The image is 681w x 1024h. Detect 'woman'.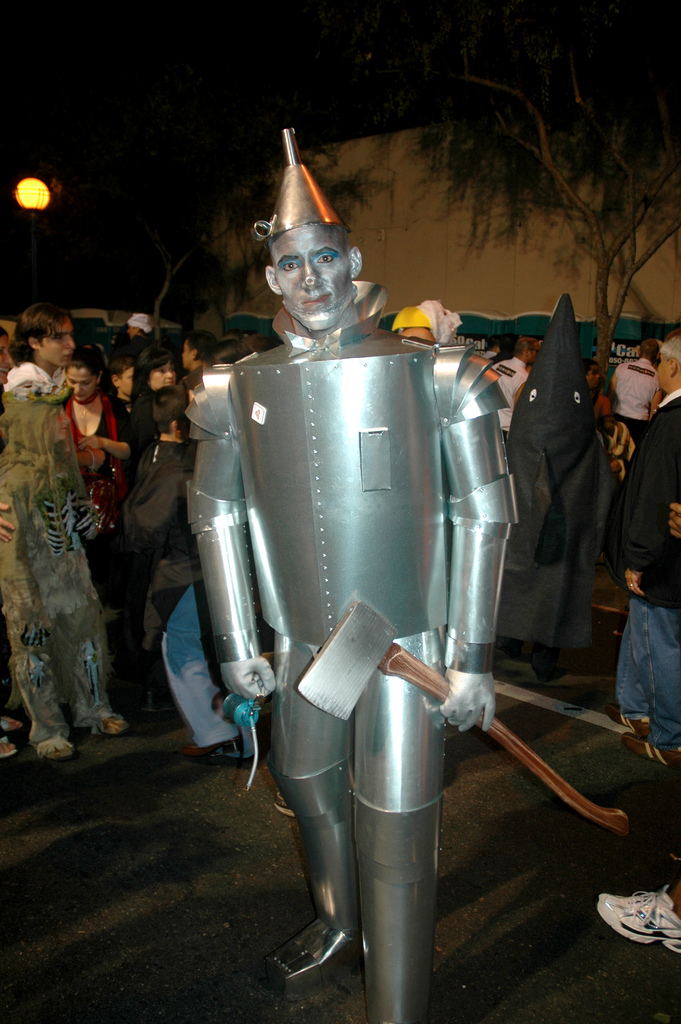
Detection: <bbox>127, 345, 176, 456</bbox>.
